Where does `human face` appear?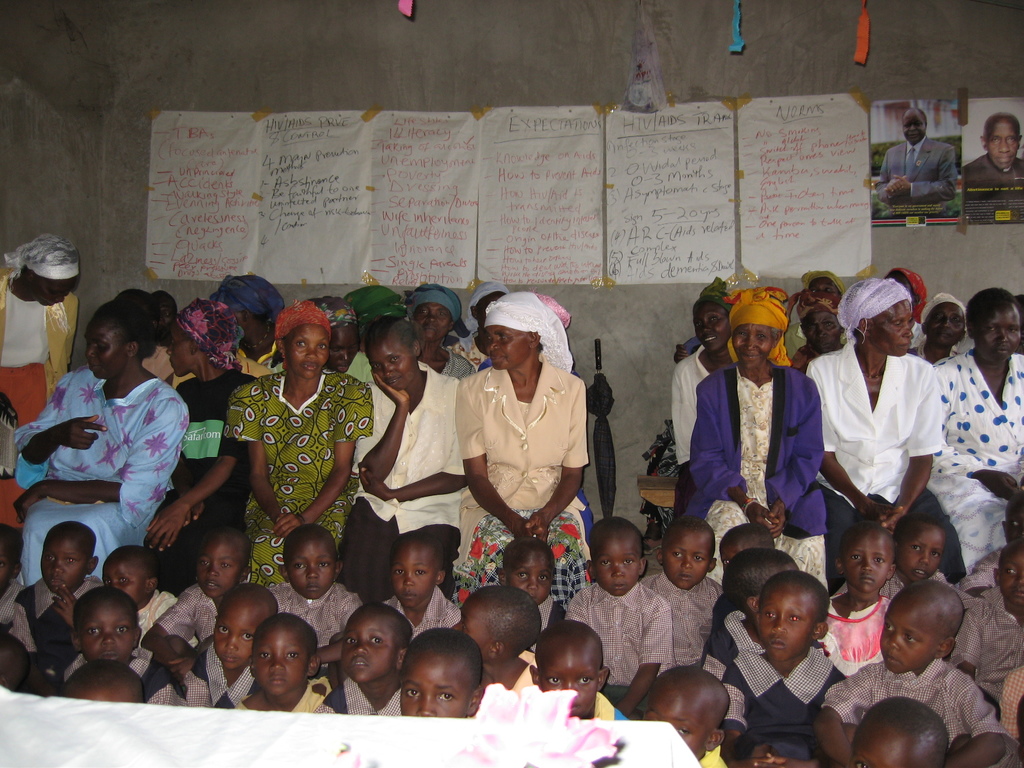
Appears at rect(900, 111, 927, 145).
